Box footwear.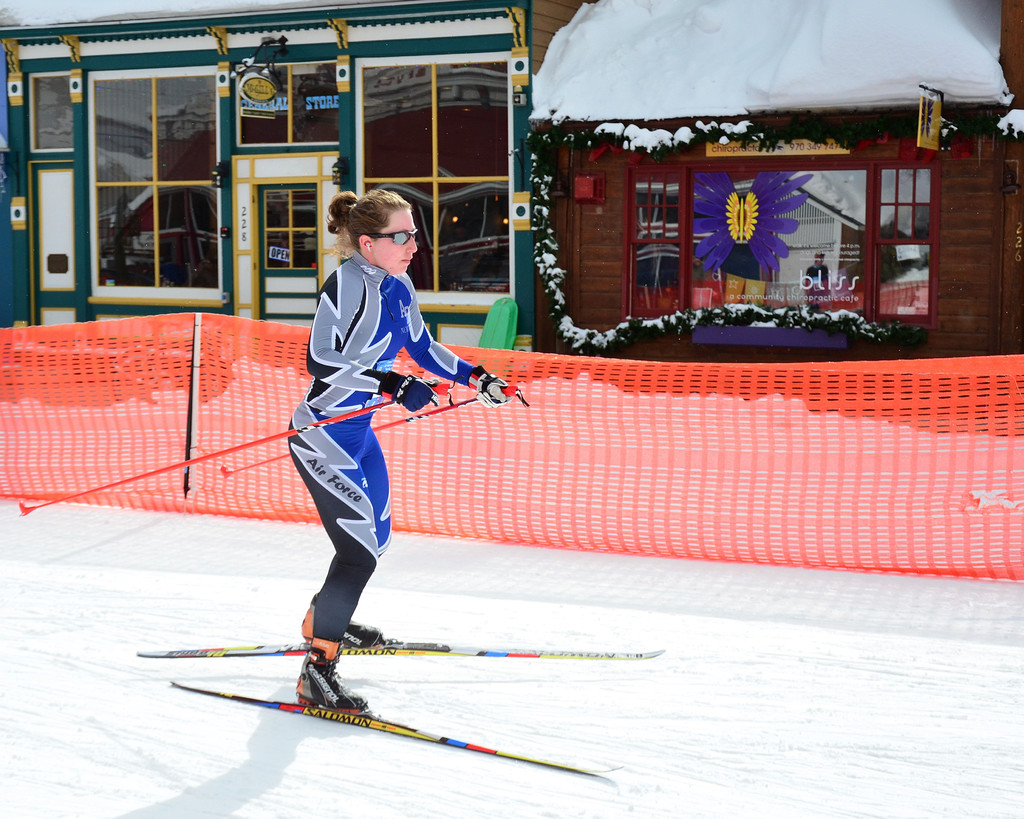
box(295, 640, 368, 713).
